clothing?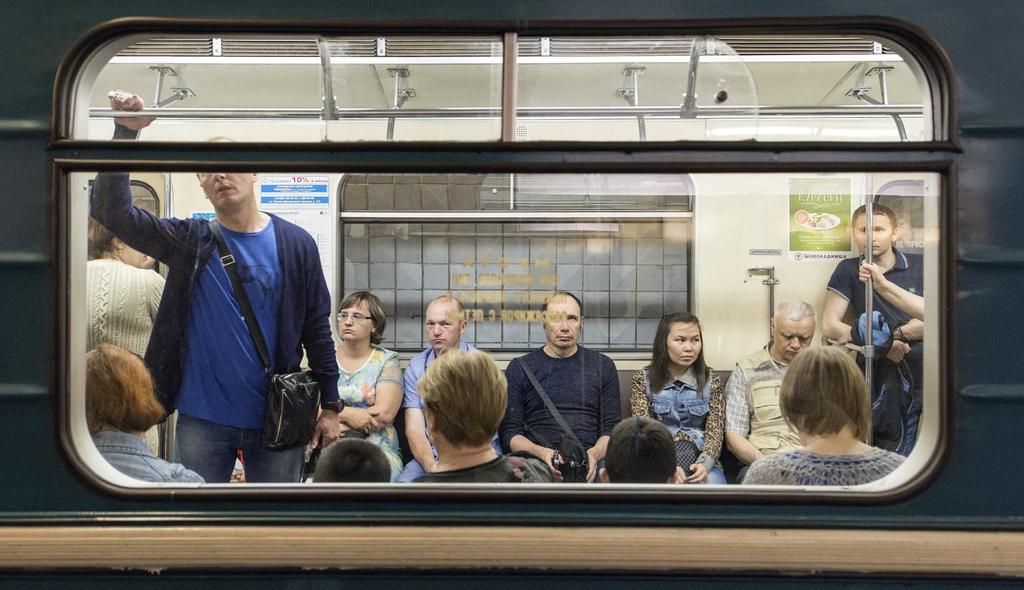
x1=745 y1=440 x2=913 y2=484
